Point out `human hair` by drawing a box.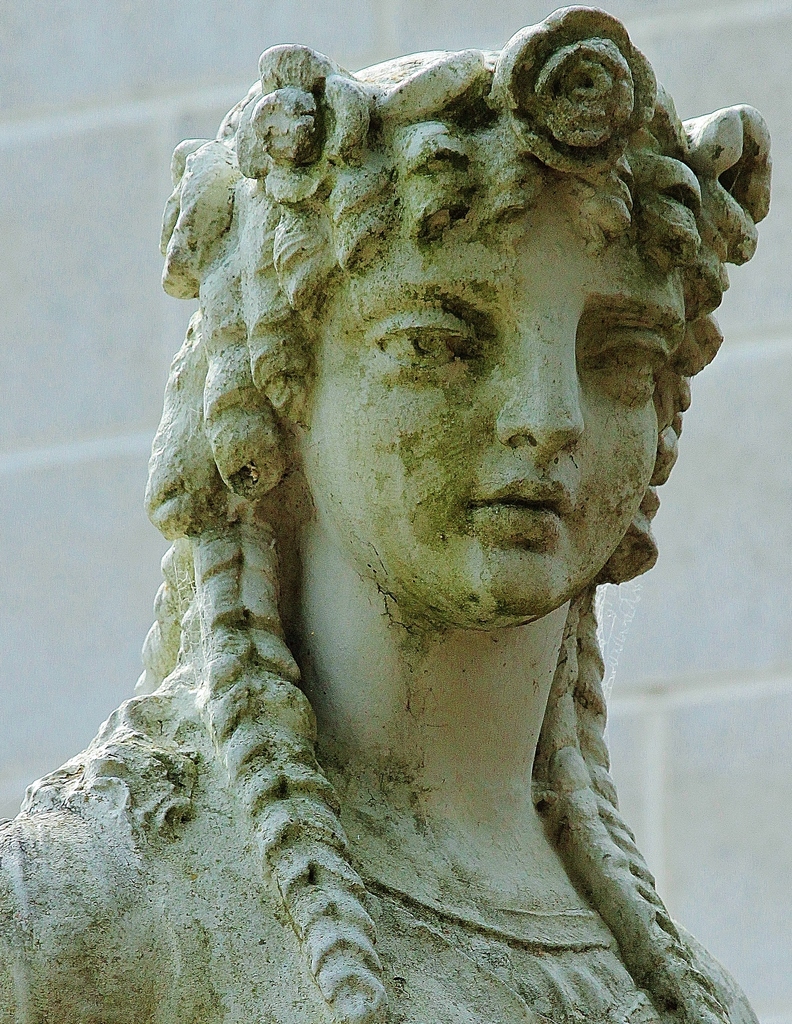
98:38:748:1023.
